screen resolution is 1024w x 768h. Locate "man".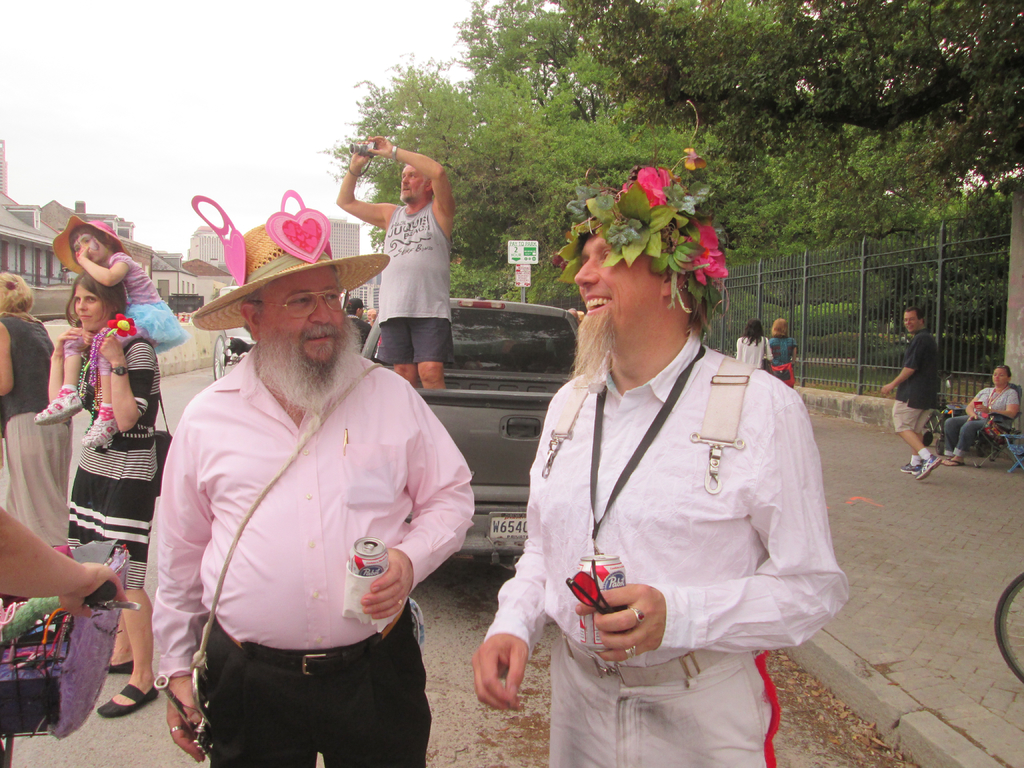
rect(474, 165, 853, 767).
